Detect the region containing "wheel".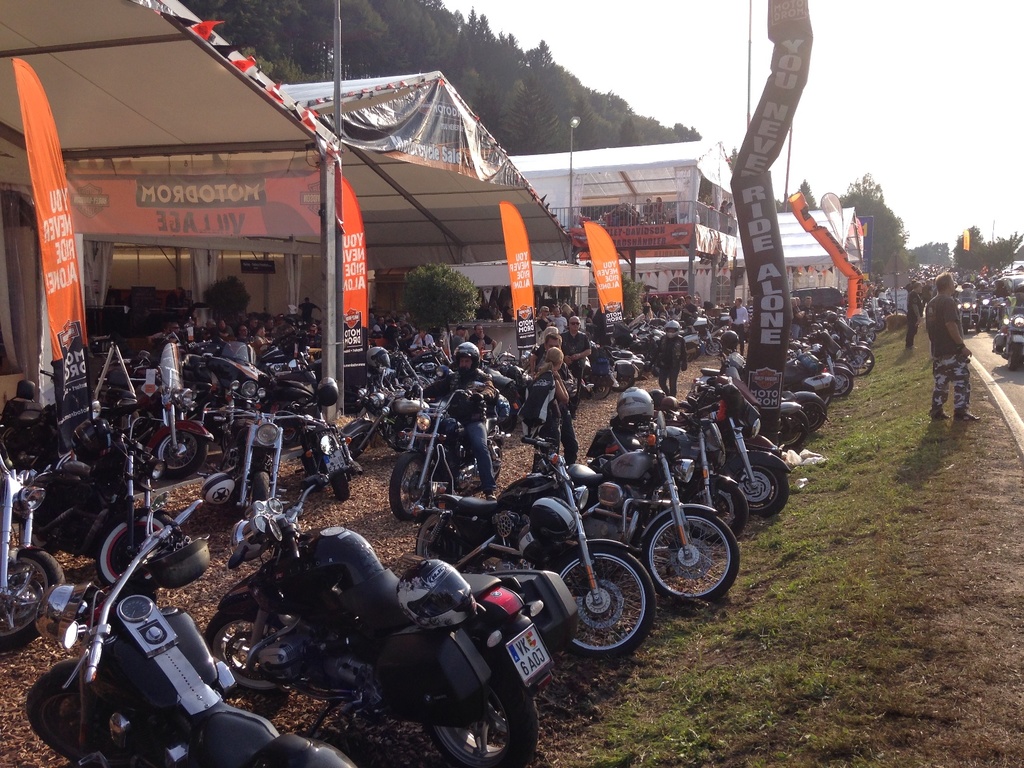
region(834, 360, 851, 373).
